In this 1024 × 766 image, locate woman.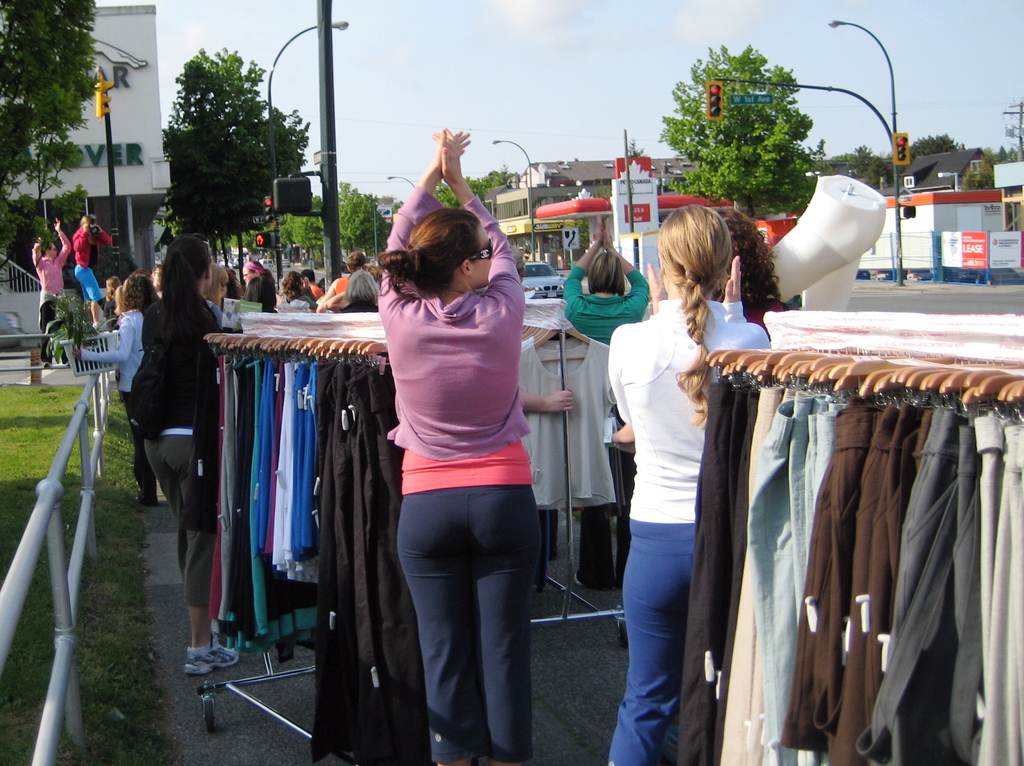
Bounding box: x1=317, y1=245, x2=369, y2=312.
